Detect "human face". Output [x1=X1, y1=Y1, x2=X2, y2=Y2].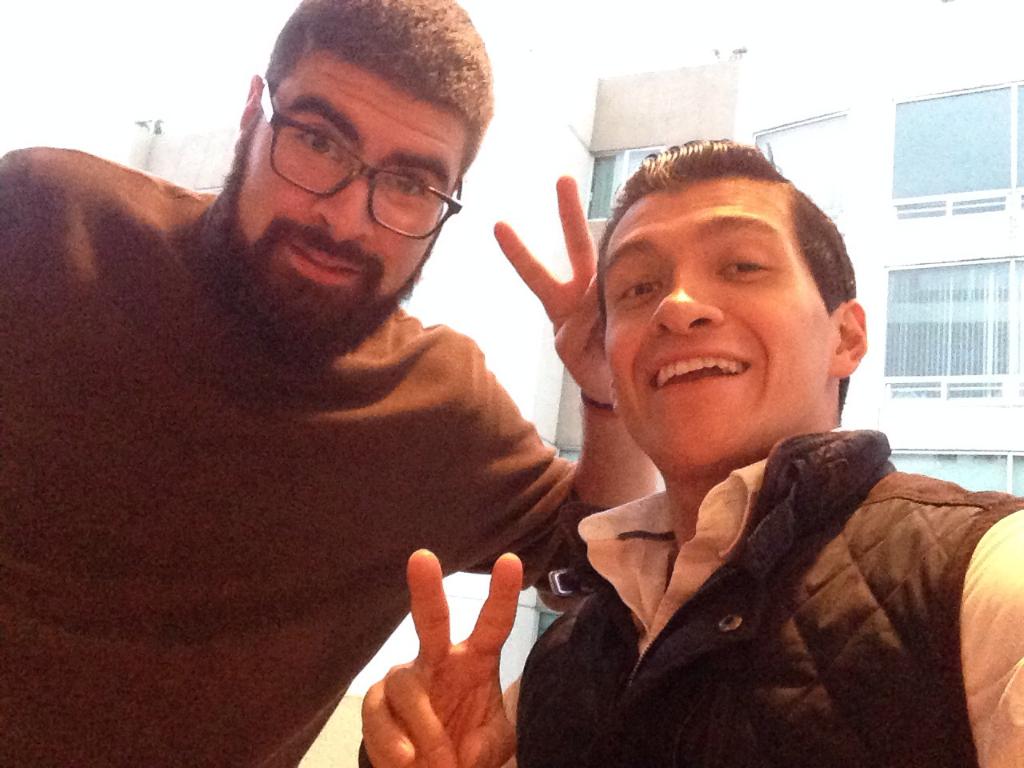
[x1=595, y1=172, x2=834, y2=466].
